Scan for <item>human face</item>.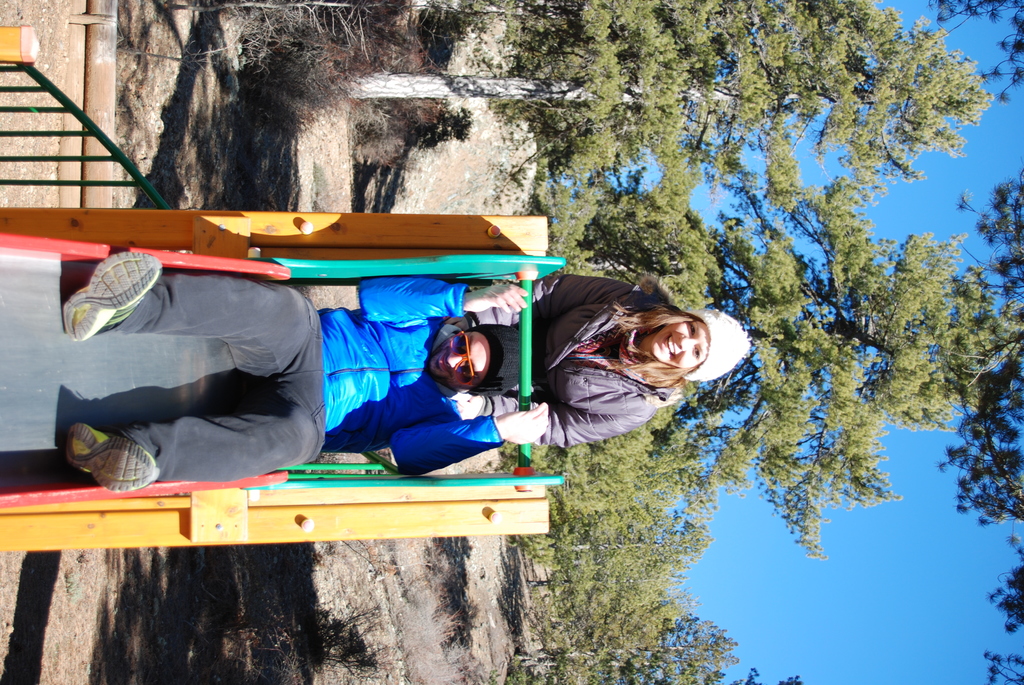
Scan result: x1=652, y1=321, x2=711, y2=368.
